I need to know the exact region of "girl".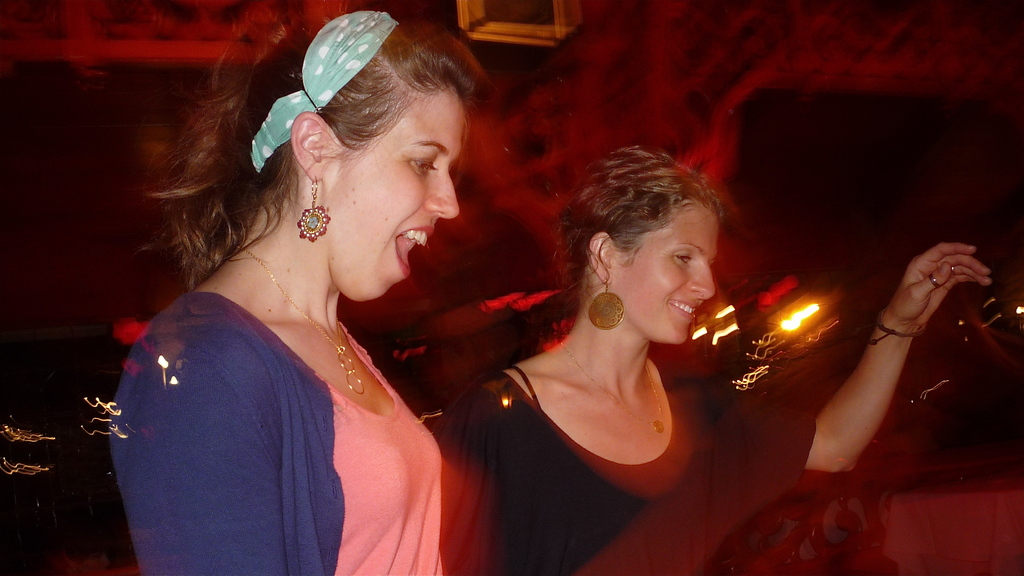
Region: Rect(104, 10, 497, 575).
